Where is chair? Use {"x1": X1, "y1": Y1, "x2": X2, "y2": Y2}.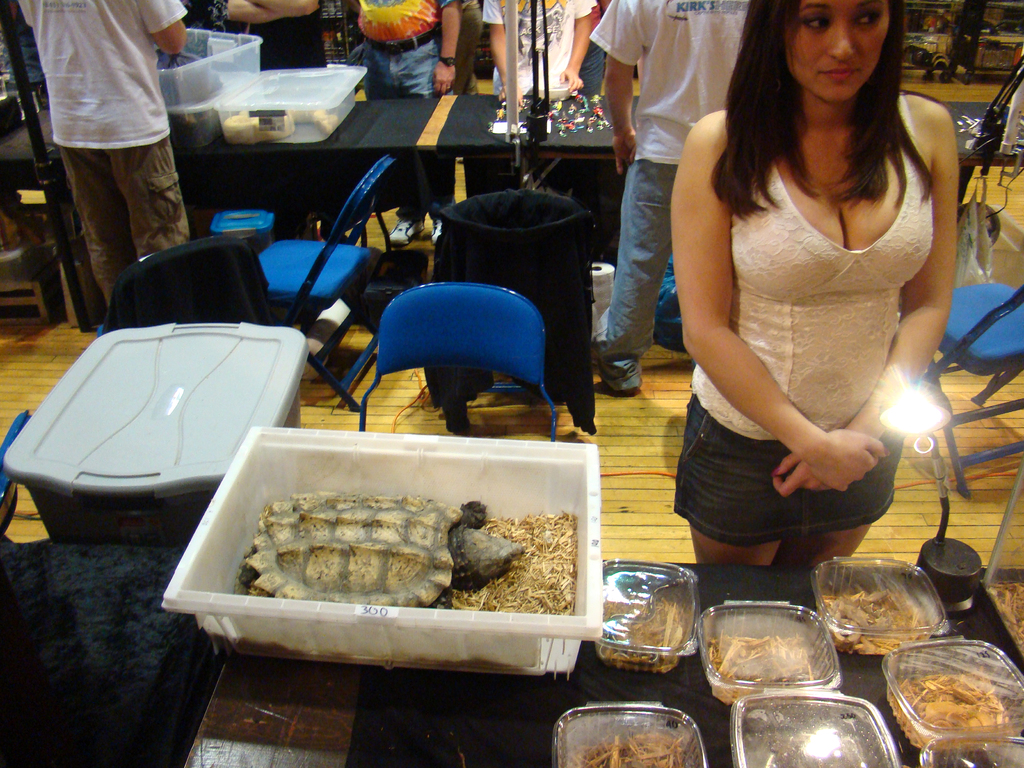
{"x1": 351, "y1": 255, "x2": 573, "y2": 428}.
